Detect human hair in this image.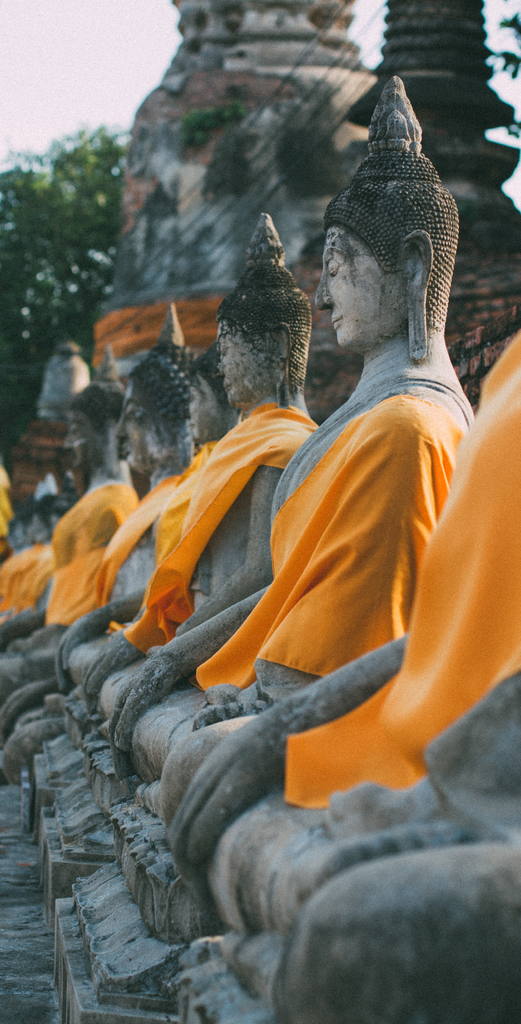
Detection: (left=214, top=259, right=310, bottom=396).
